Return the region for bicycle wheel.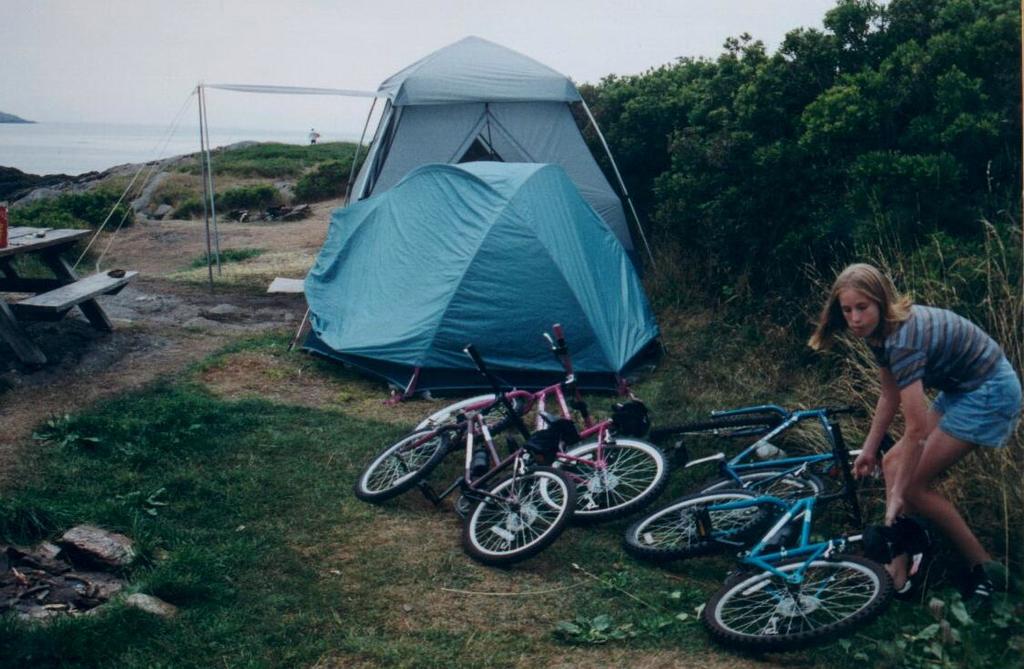
[left=700, top=557, right=895, bottom=654].
